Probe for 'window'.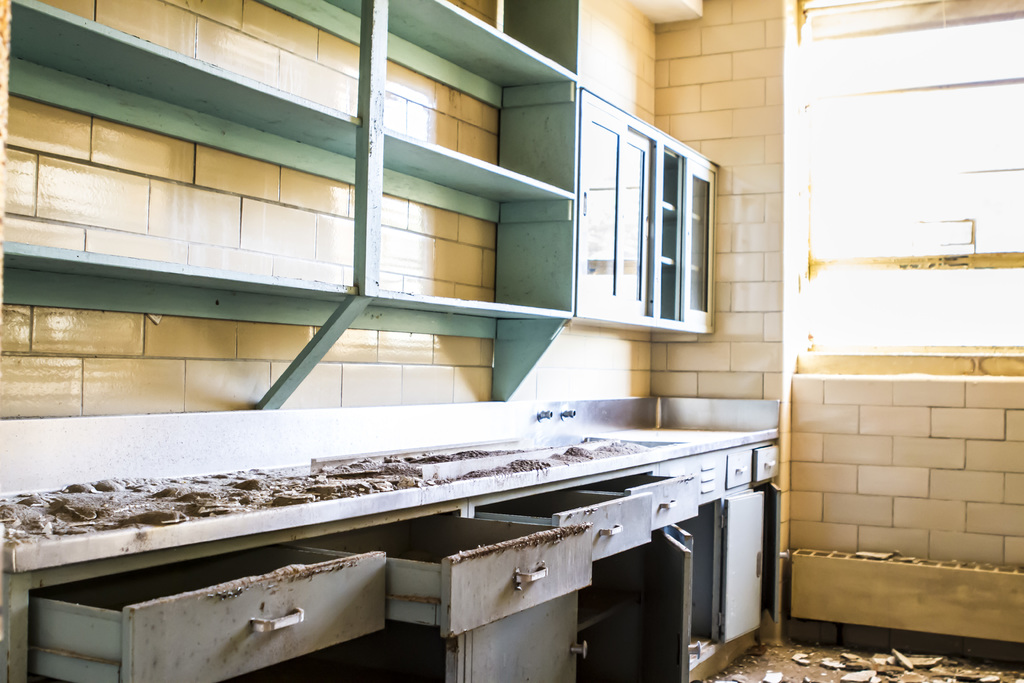
Probe result: (x1=792, y1=3, x2=1023, y2=384).
